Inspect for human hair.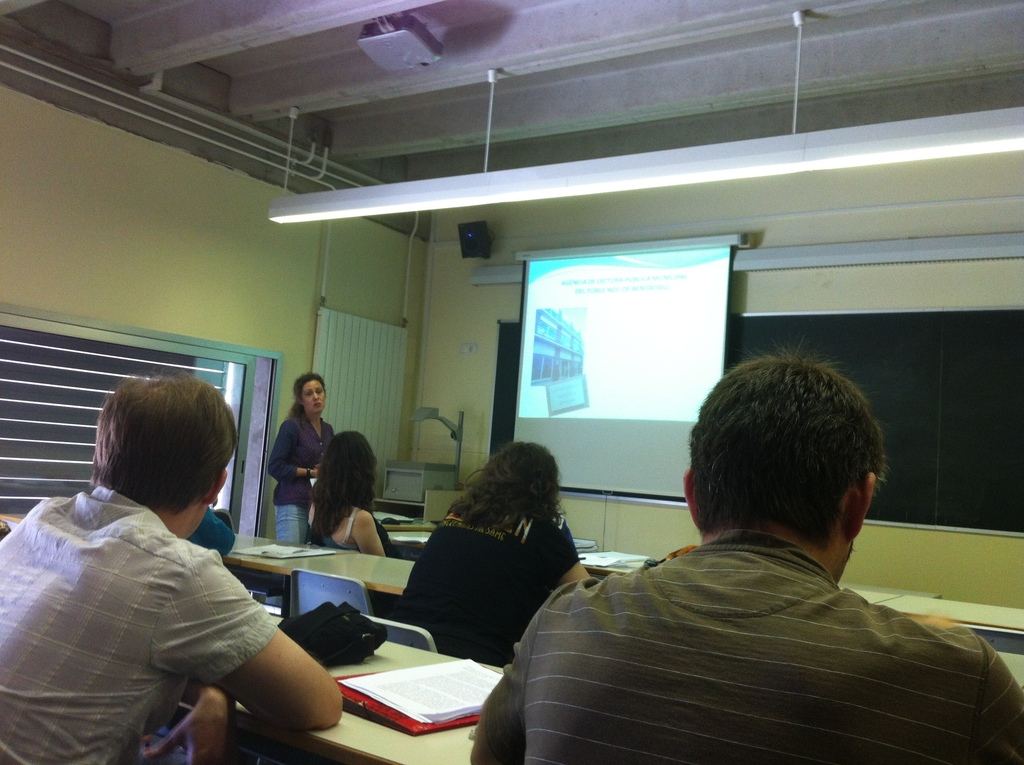
Inspection: bbox=(97, 382, 241, 520).
